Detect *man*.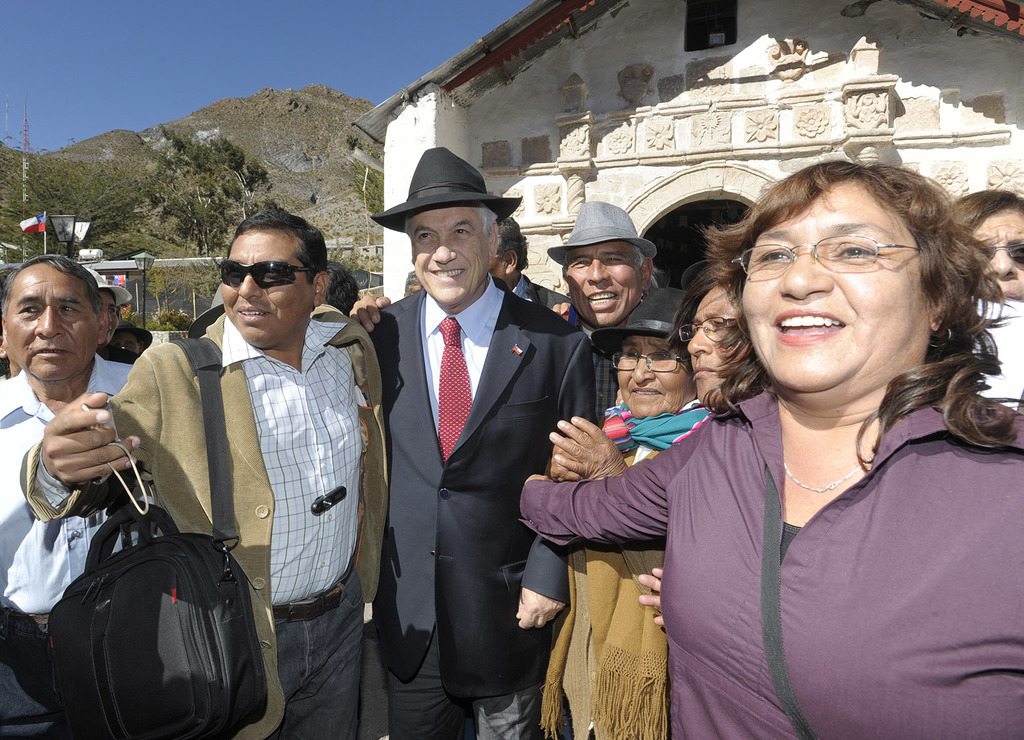
Detected at 0, 252, 139, 739.
